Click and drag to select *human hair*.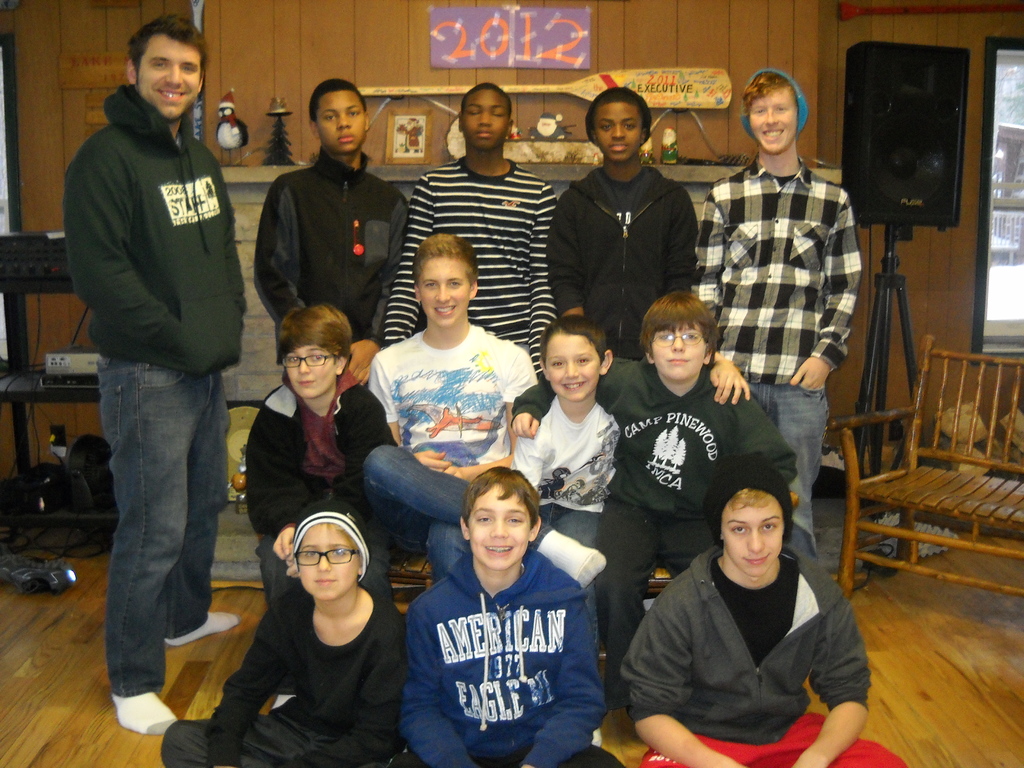
Selection: [left=275, top=300, right=353, bottom=376].
